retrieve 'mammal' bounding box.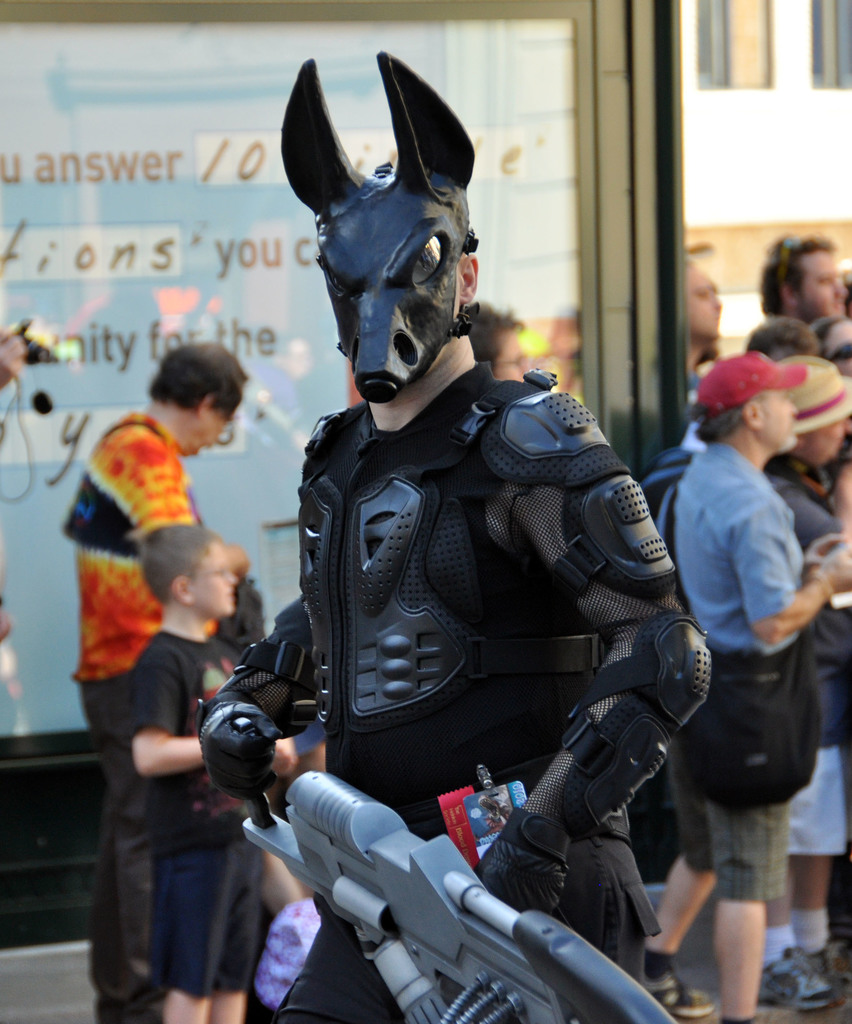
Bounding box: 769/228/851/340.
